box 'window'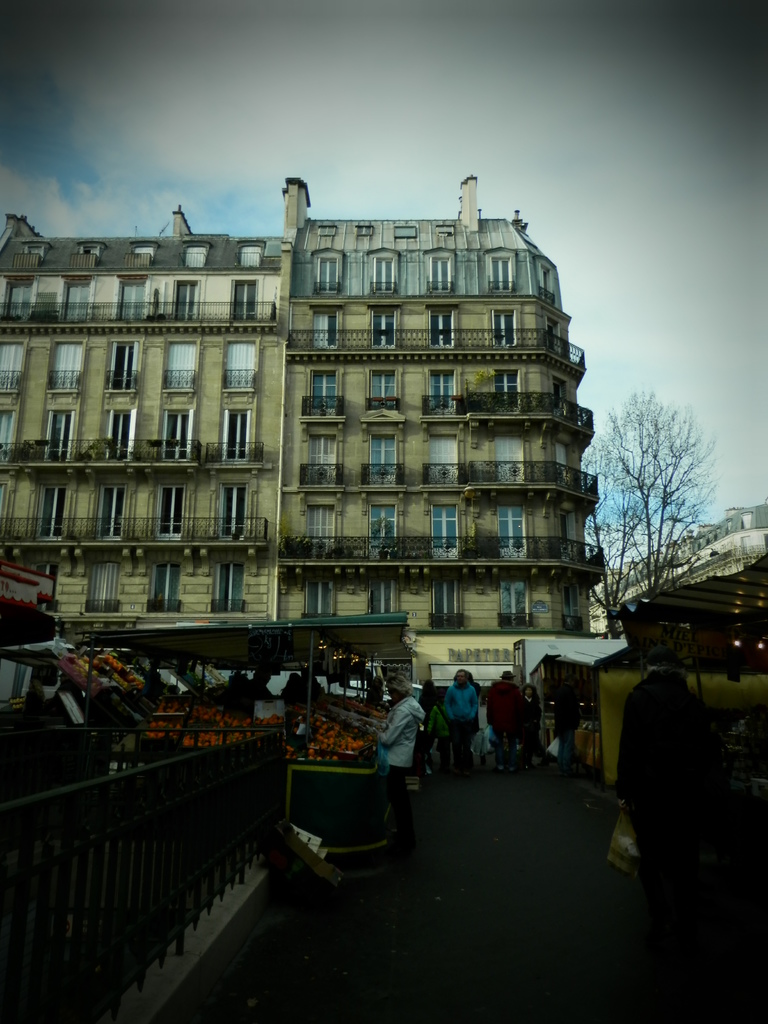
region(432, 577, 457, 625)
